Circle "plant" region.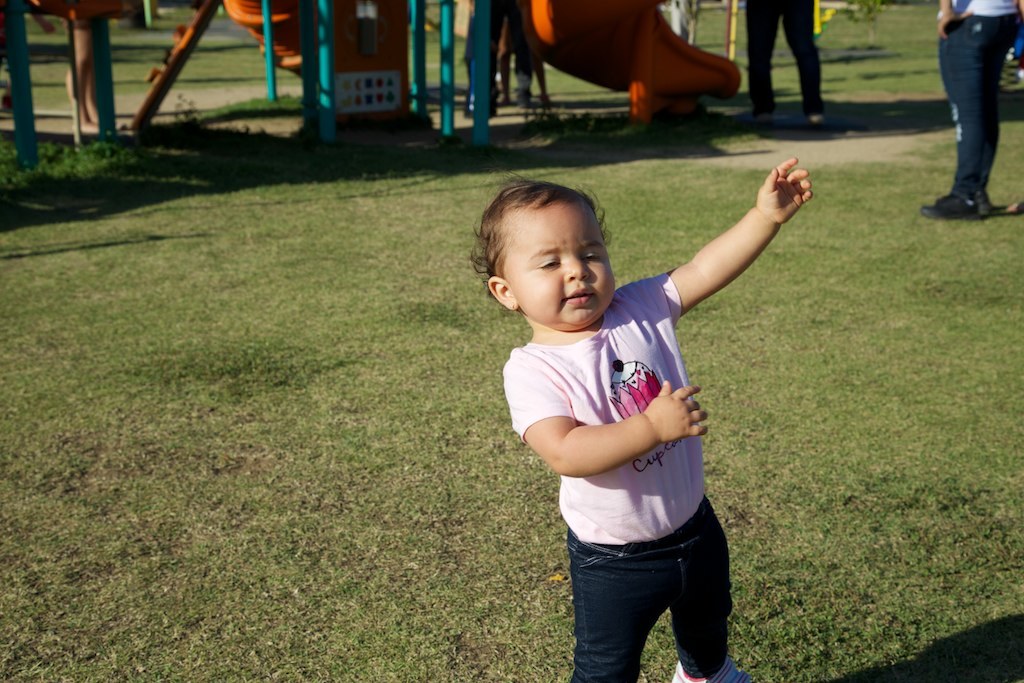
Region: bbox(166, 90, 198, 126).
